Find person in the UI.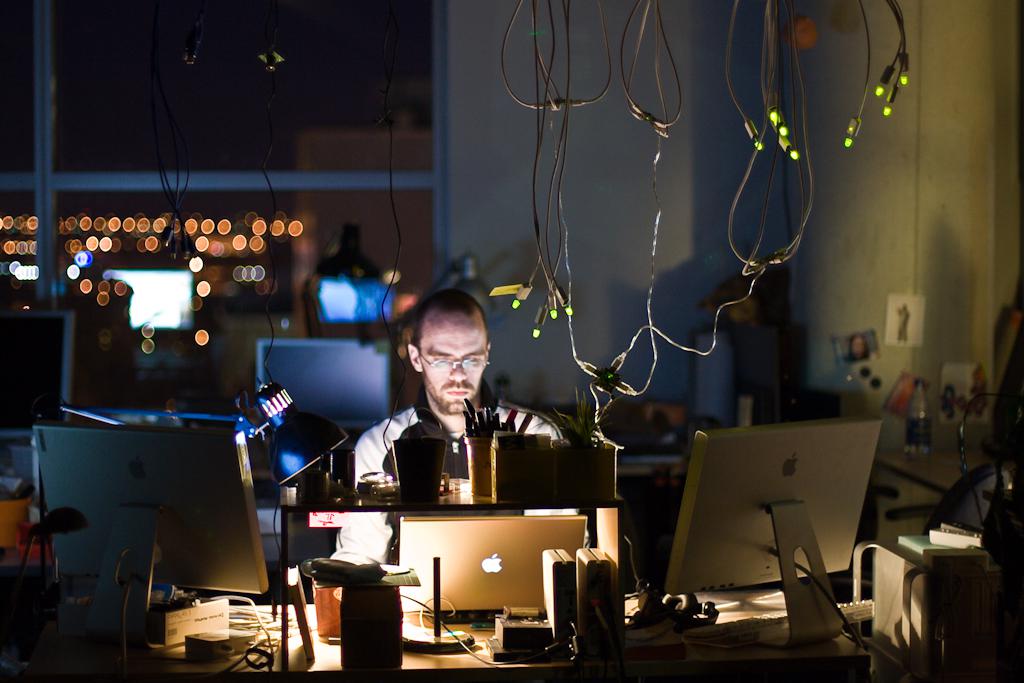
UI element at (351, 265, 523, 555).
